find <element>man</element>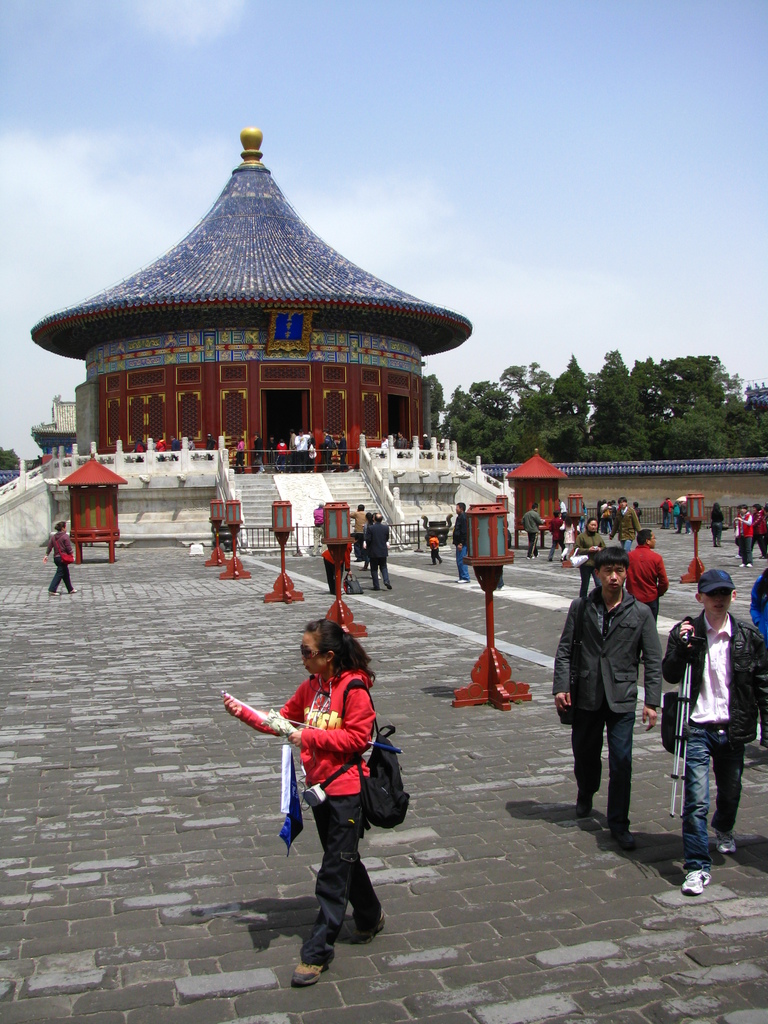
select_region(558, 499, 567, 515)
